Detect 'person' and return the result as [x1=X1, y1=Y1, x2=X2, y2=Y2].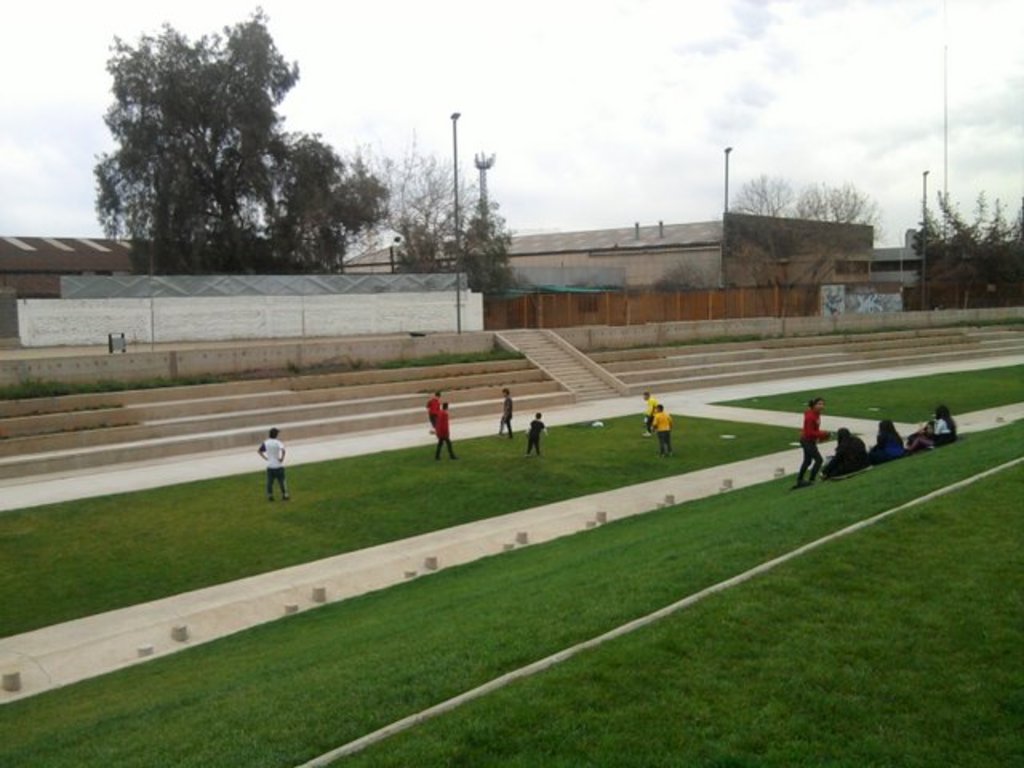
[x1=637, y1=389, x2=658, y2=438].
